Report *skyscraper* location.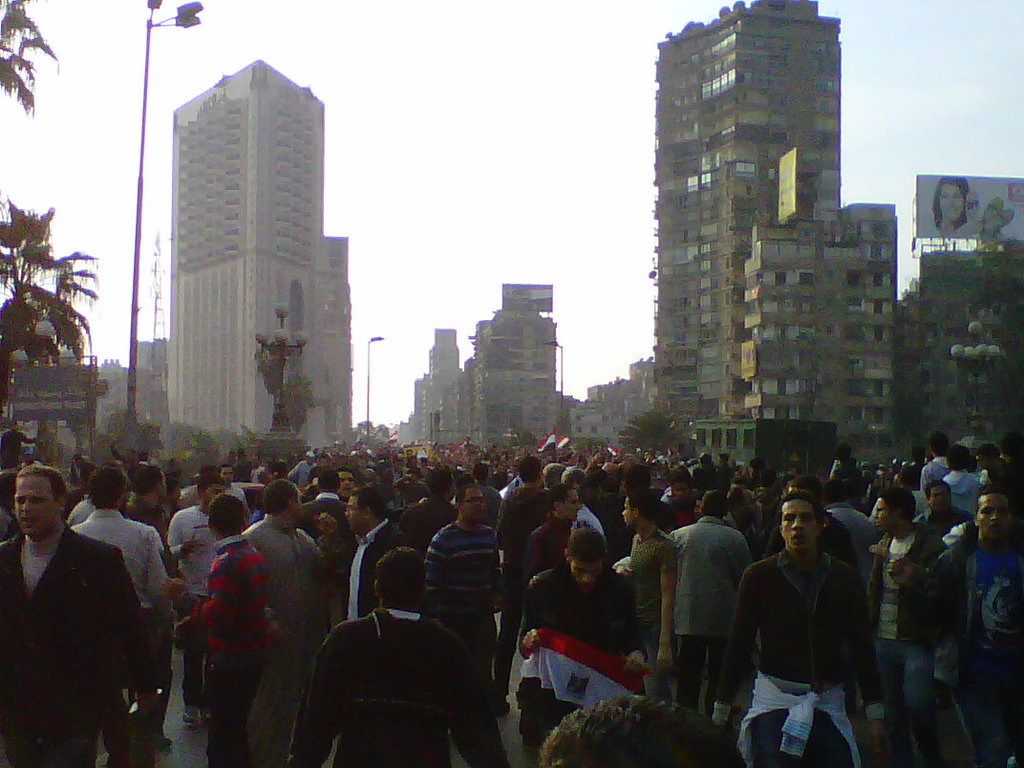
Report: {"x1": 462, "y1": 297, "x2": 582, "y2": 452}.
